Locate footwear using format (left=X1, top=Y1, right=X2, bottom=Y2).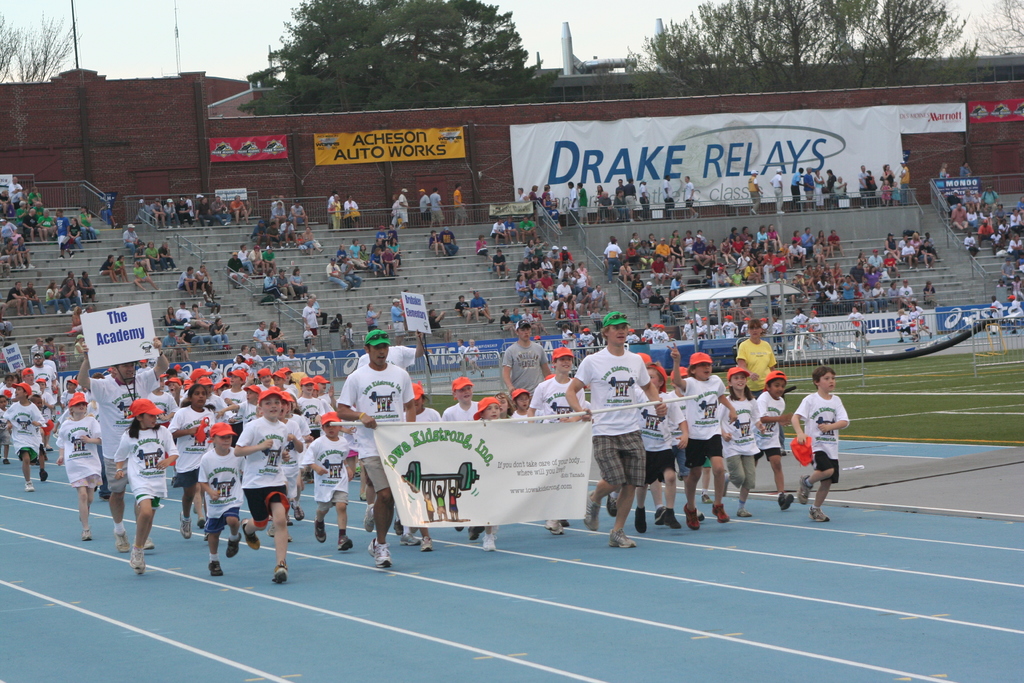
(left=206, top=562, right=228, bottom=579).
